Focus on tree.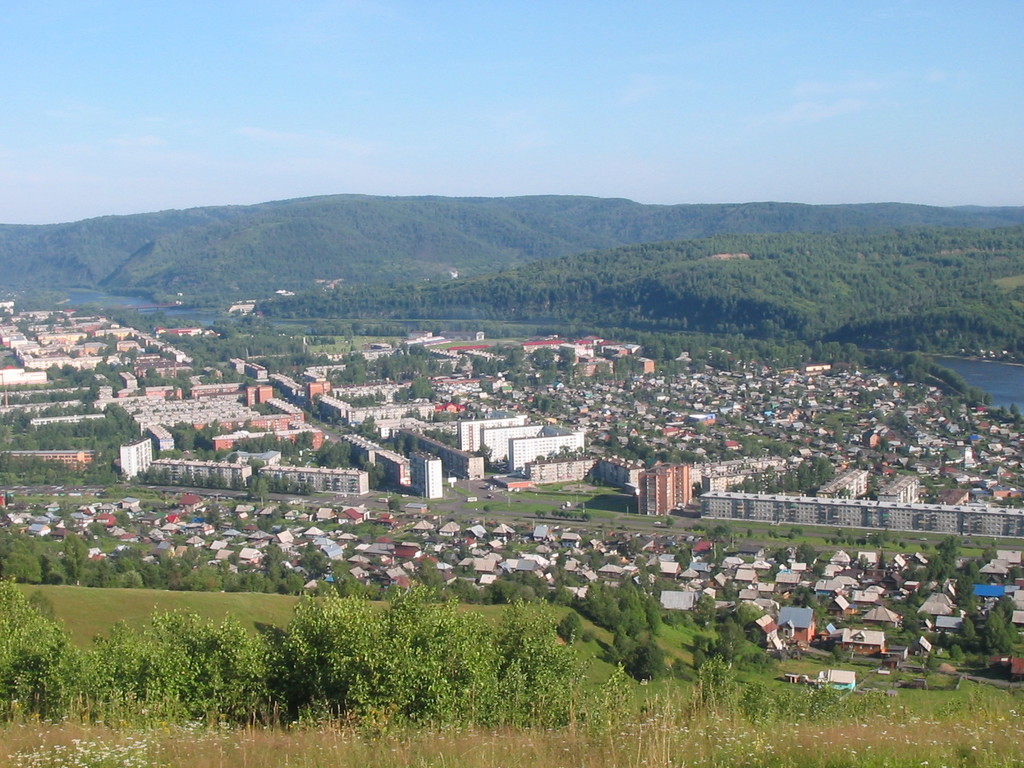
Focused at 0 307 18 323.
